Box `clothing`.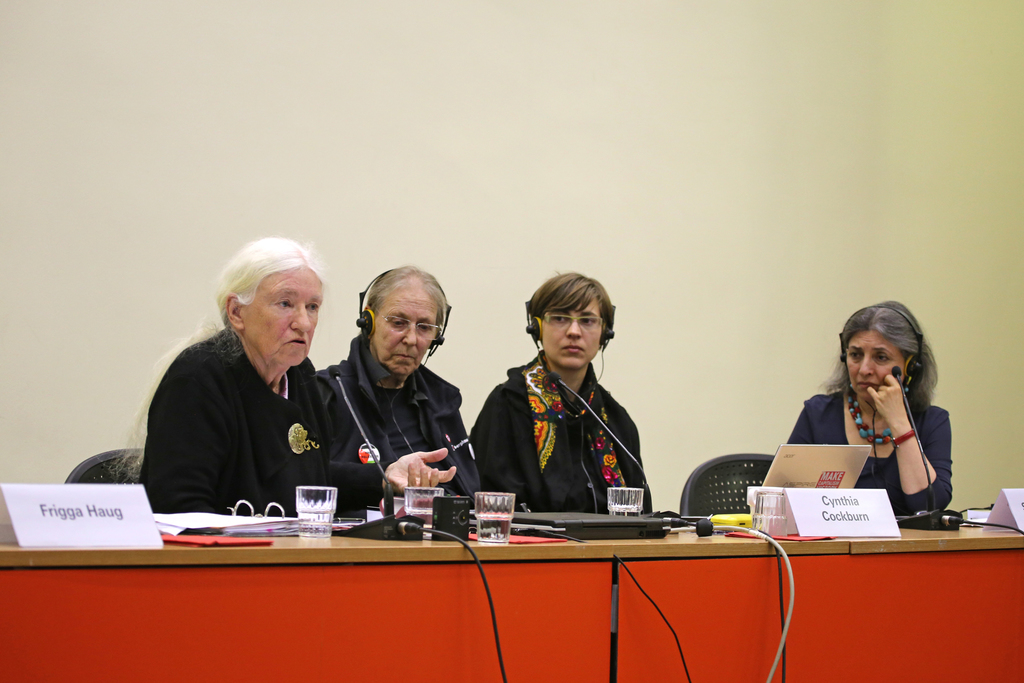
box(141, 327, 381, 514).
